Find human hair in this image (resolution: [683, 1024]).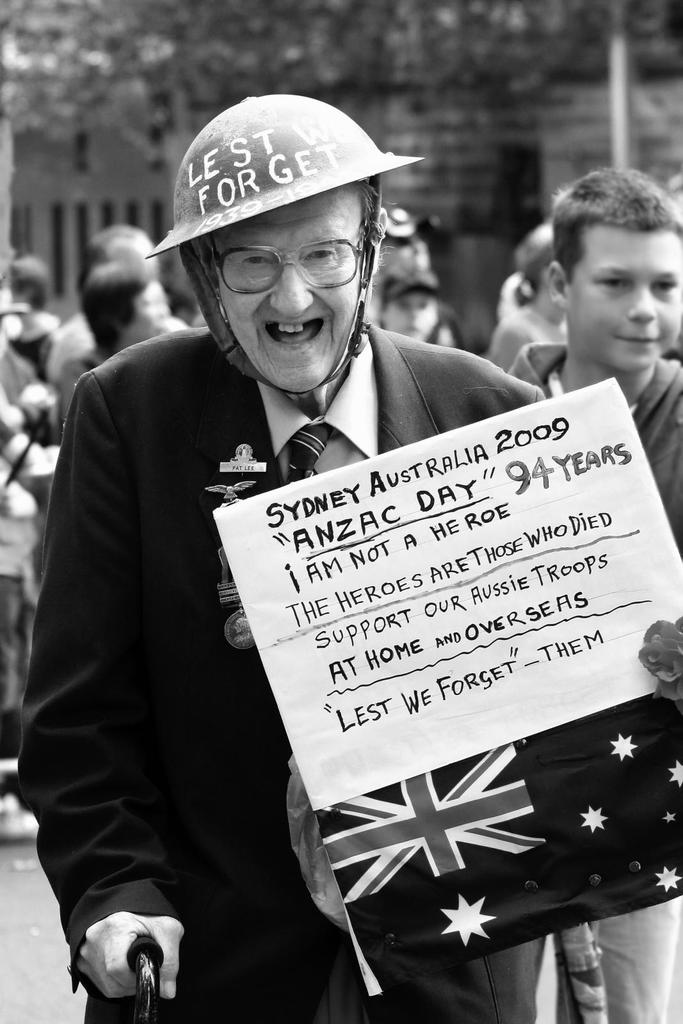
BBox(558, 164, 664, 287).
